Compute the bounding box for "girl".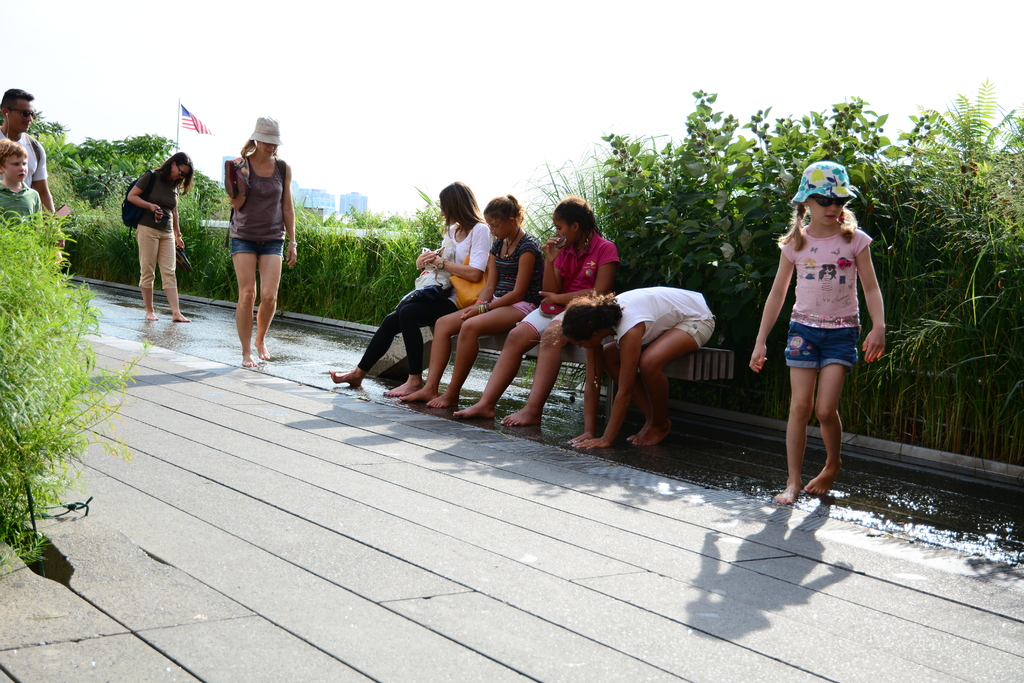
x1=218 y1=110 x2=280 y2=368.
